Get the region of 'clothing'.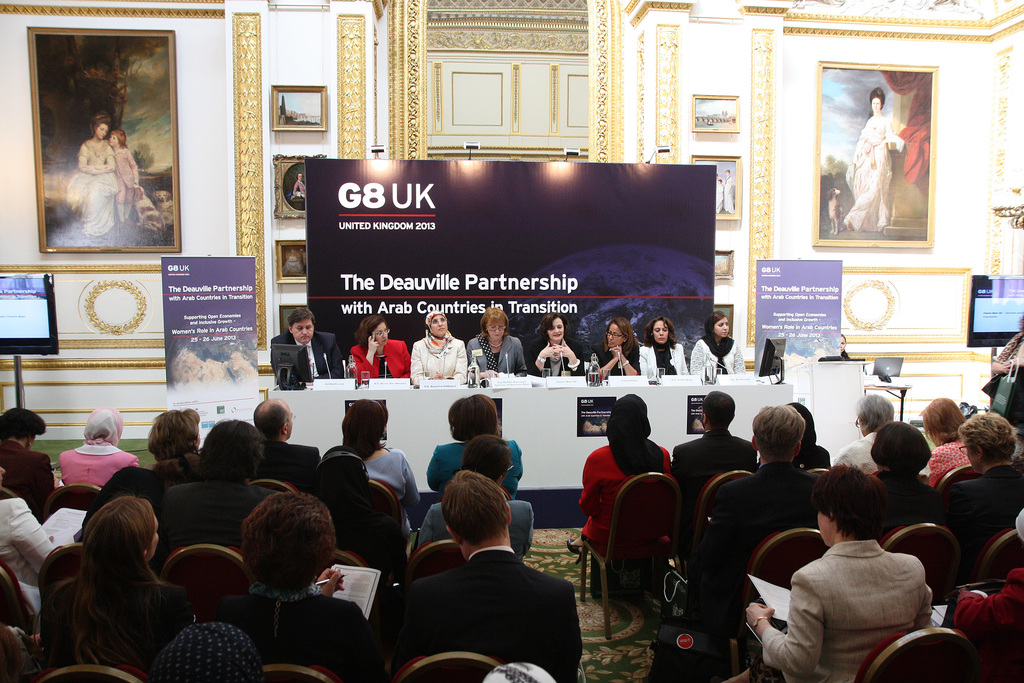
x1=640, y1=345, x2=685, y2=374.
